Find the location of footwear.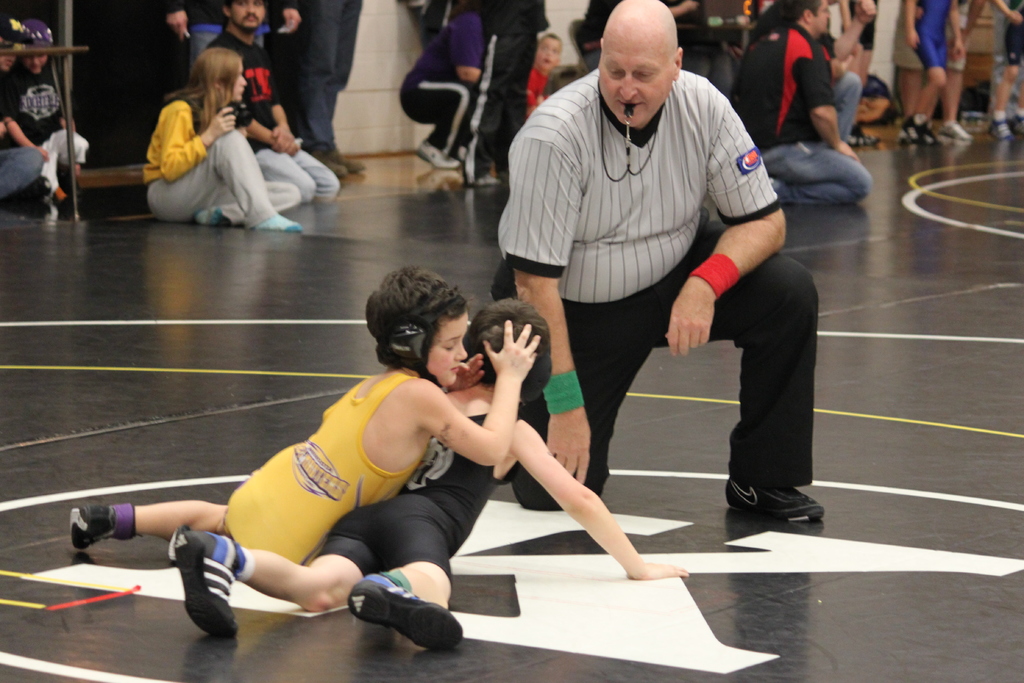
Location: 945,122,970,145.
